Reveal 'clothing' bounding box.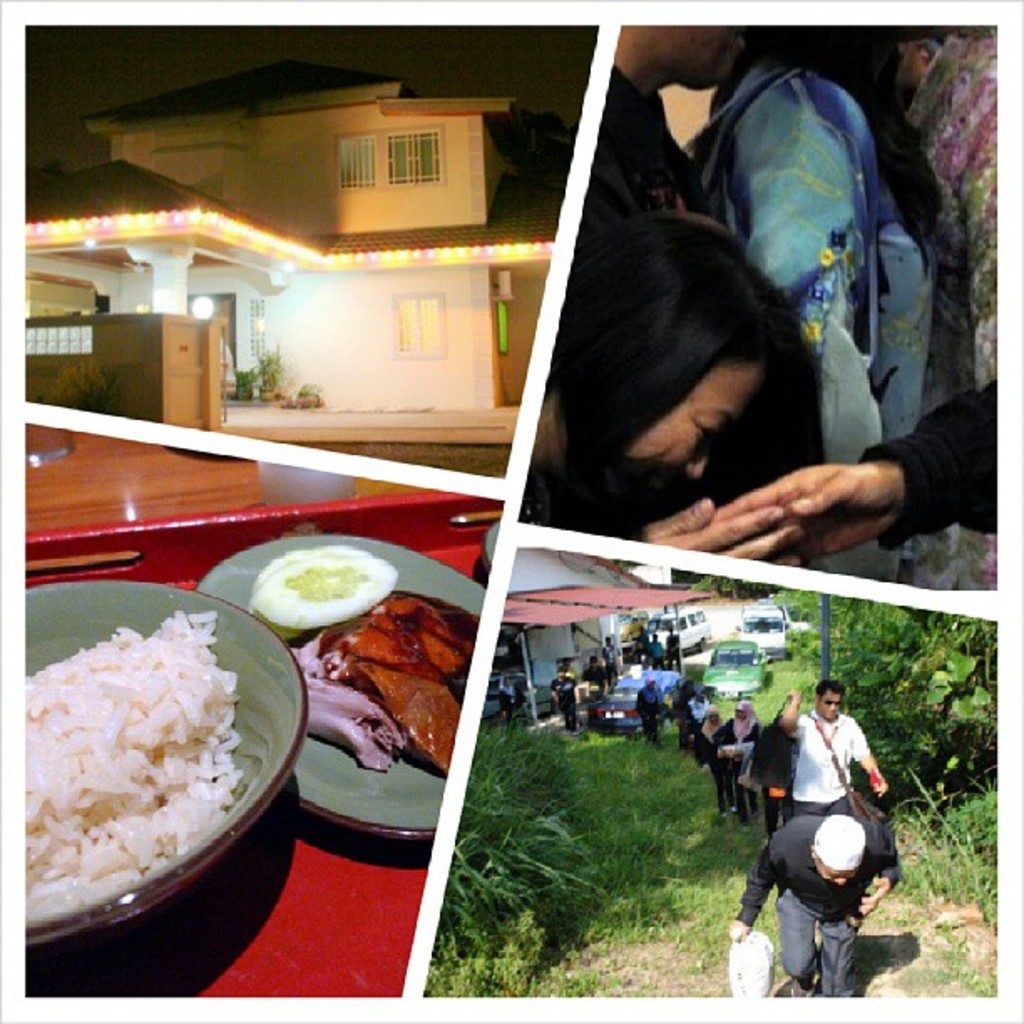
Revealed: (855, 380, 996, 547).
